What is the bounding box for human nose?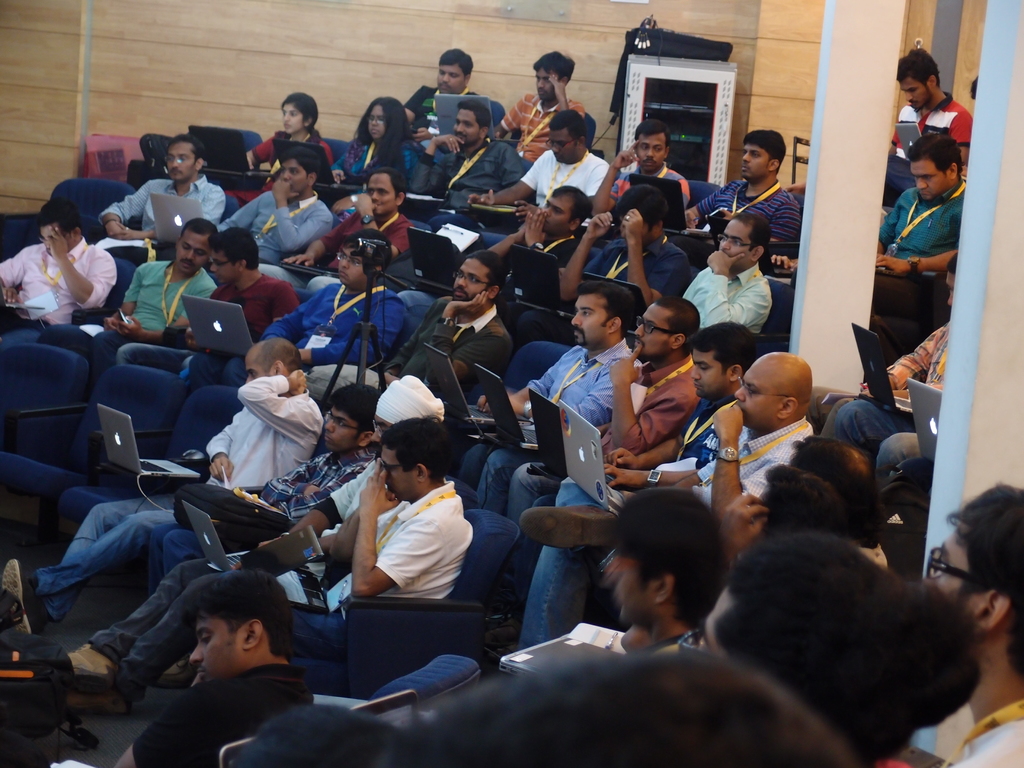
186:252:195:261.
